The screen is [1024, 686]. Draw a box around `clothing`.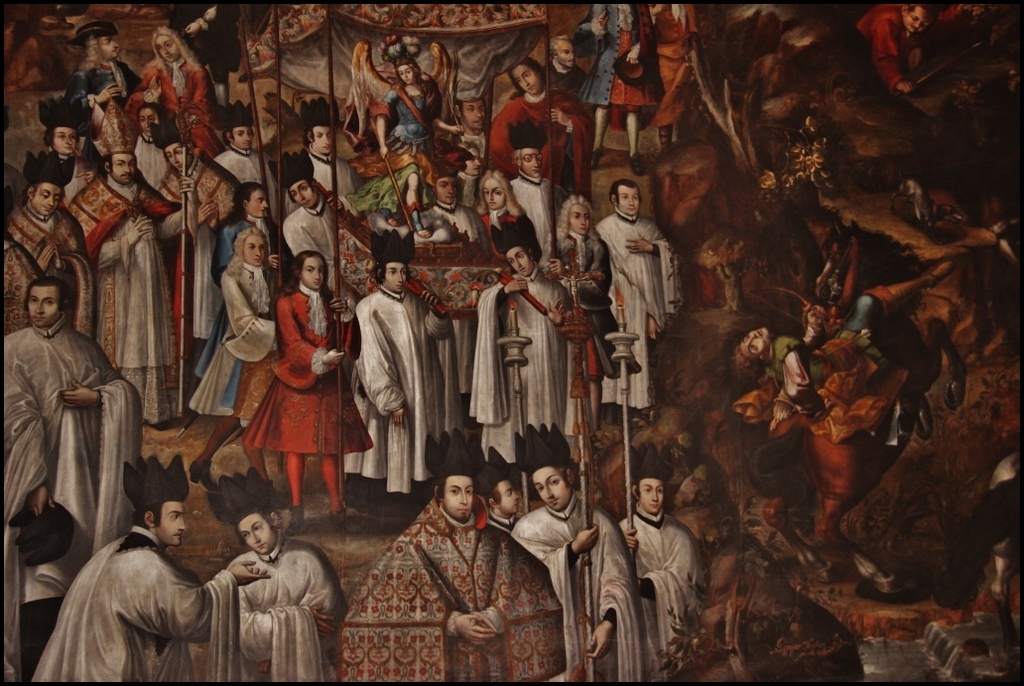
BBox(600, 211, 684, 329).
